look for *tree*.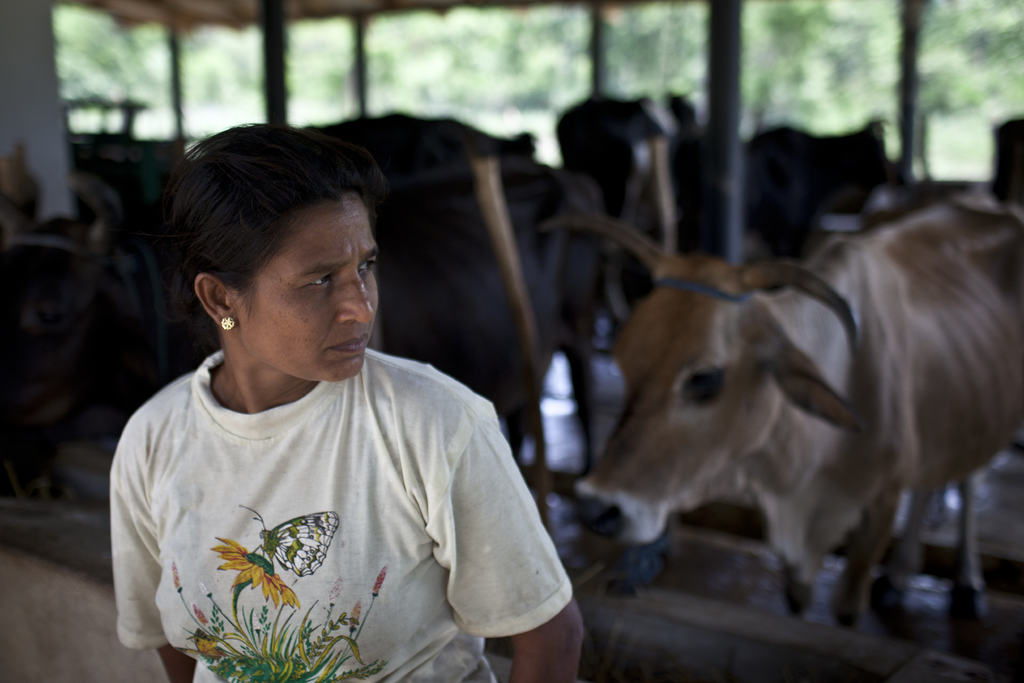
Found: crop(931, 0, 1023, 185).
